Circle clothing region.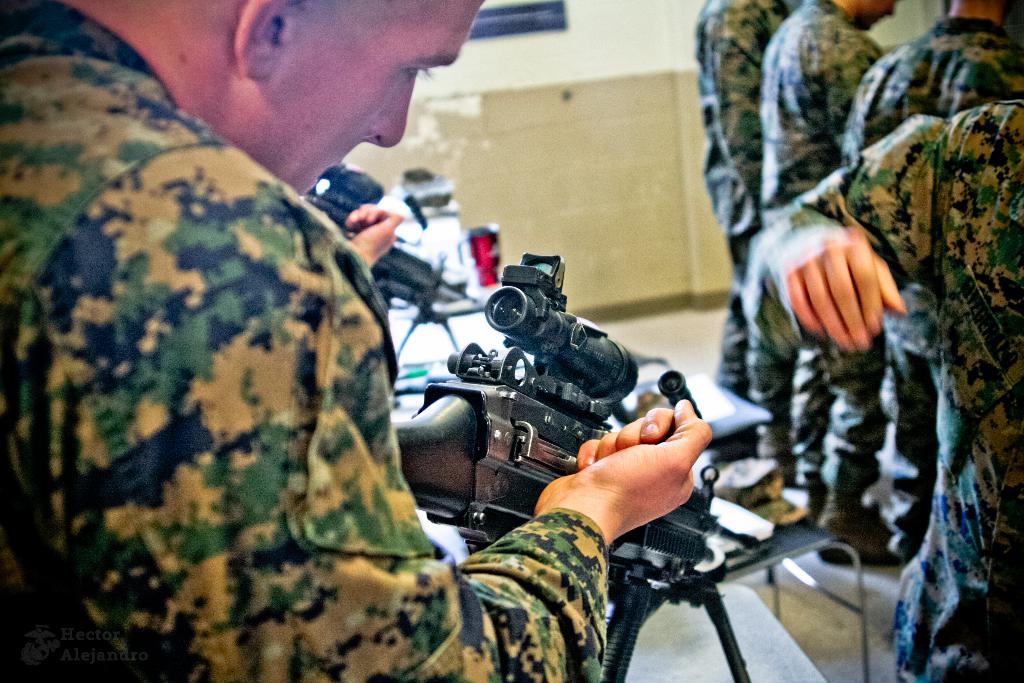
Region: [x1=696, y1=0, x2=796, y2=383].
